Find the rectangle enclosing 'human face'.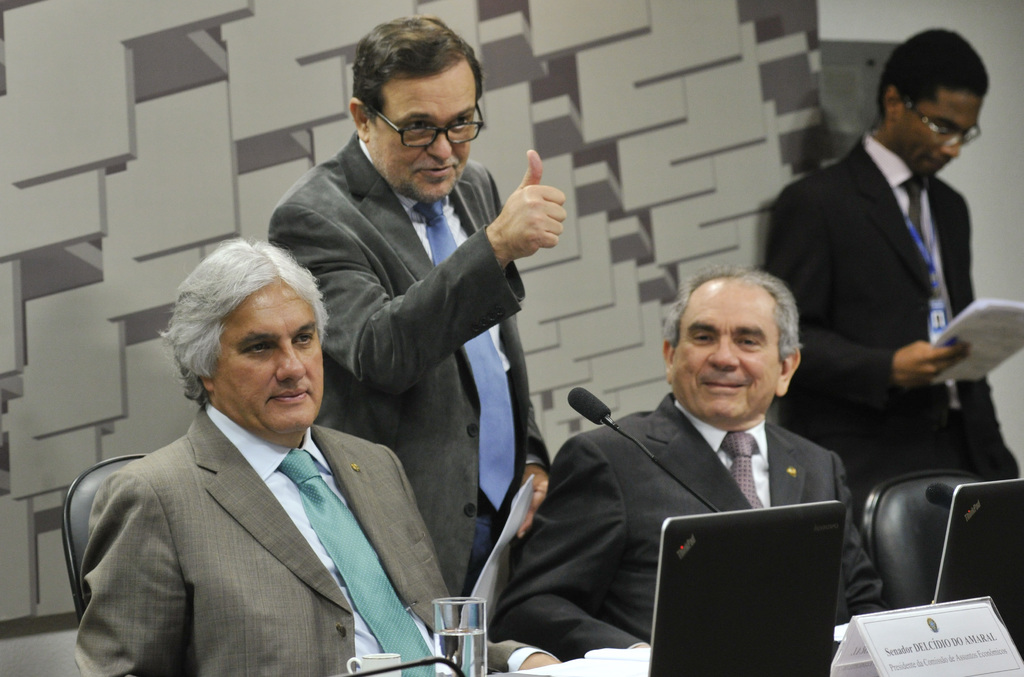
x1=671, y1=290, x2=774, y2=417.
